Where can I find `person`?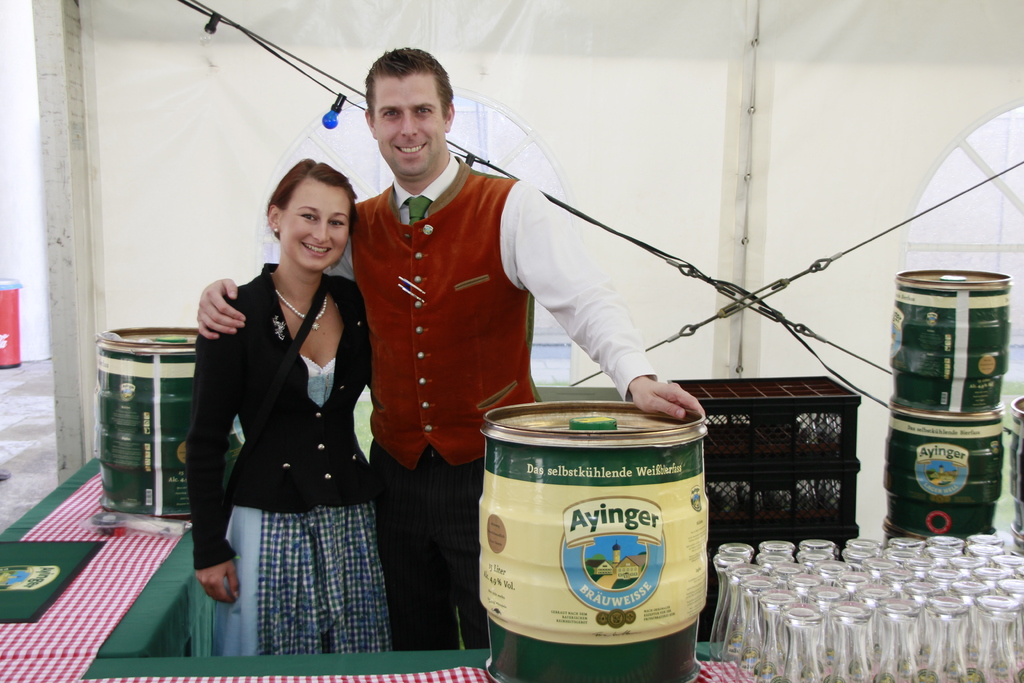
You can find it at bbox=[209, 46, 710, 649].
